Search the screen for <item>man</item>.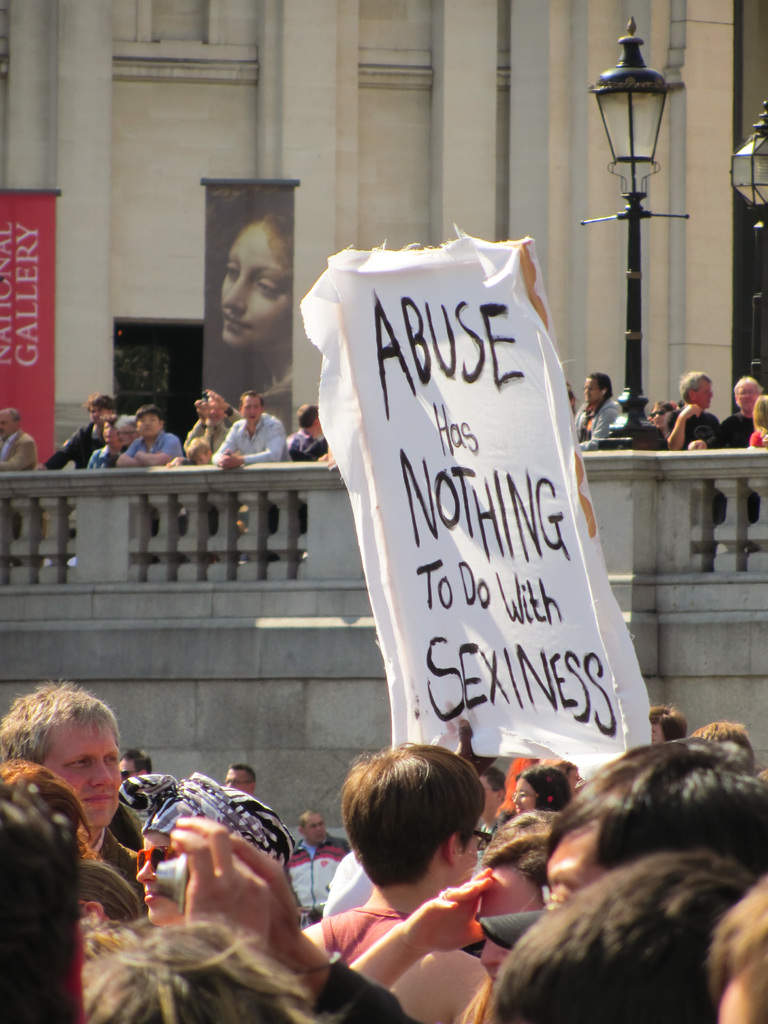
Found at 665/369/728/451.
